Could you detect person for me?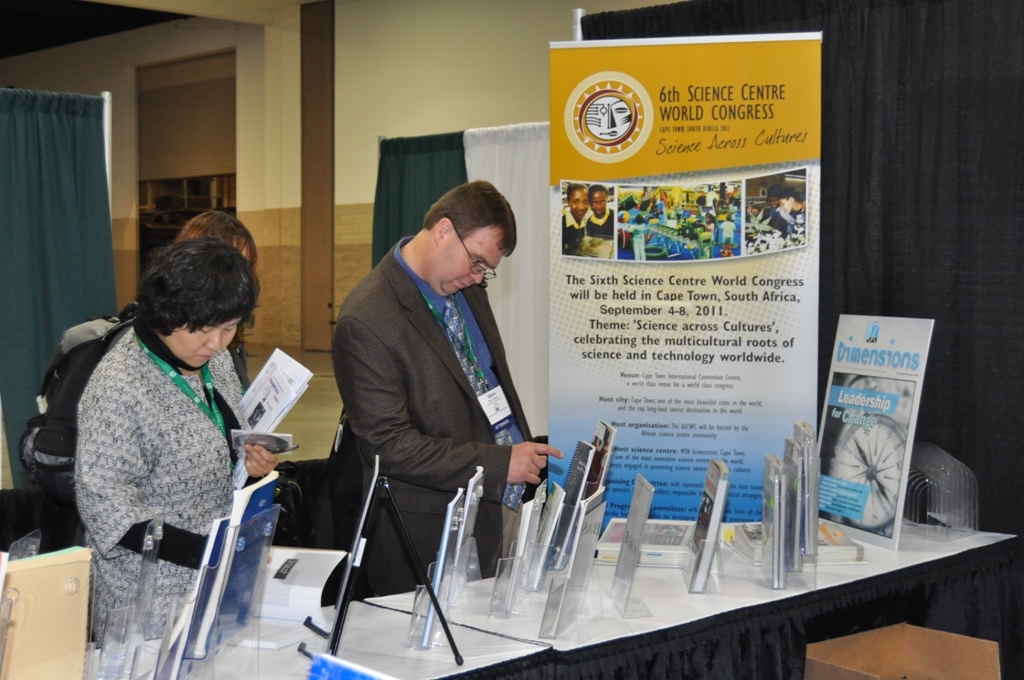
Detection result: 581/186/617/255.
